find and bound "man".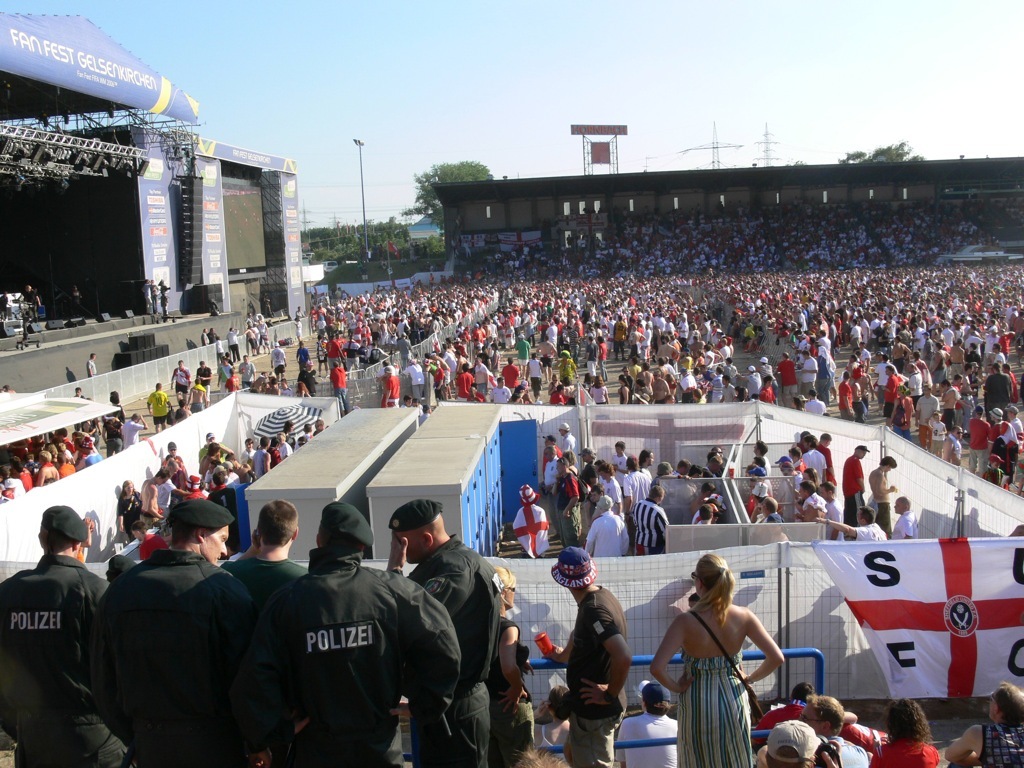
Bound: [559, 422, 582, 460].
